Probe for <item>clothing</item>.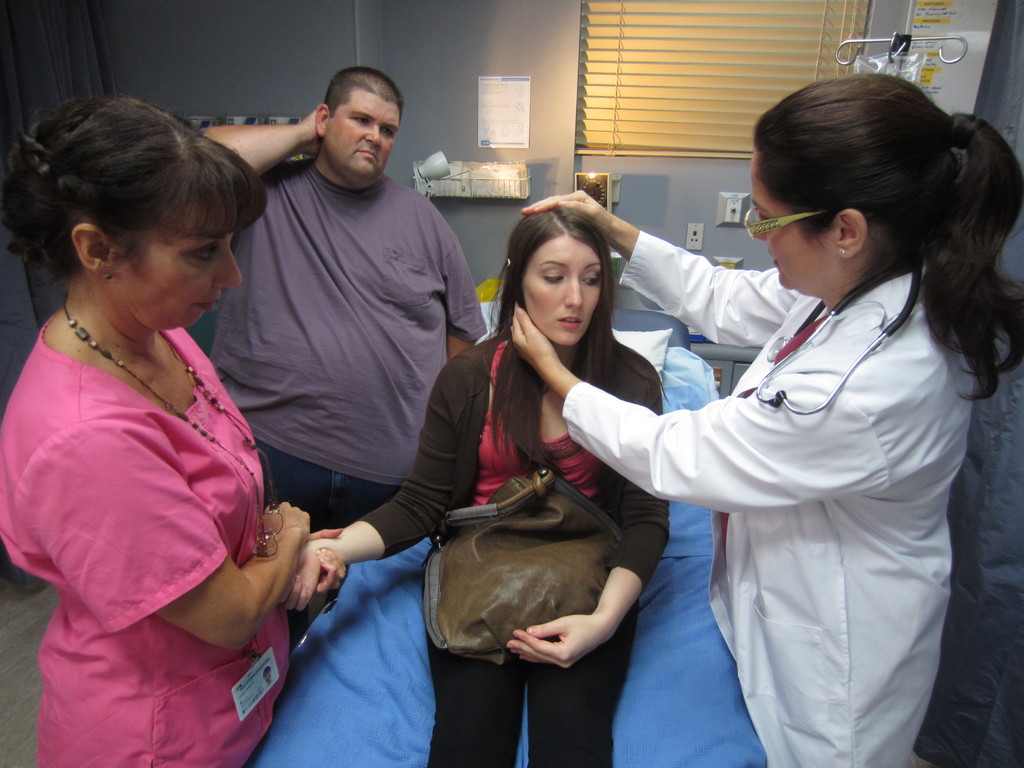
Probe result: BBox(218, 161, 468, 525).
